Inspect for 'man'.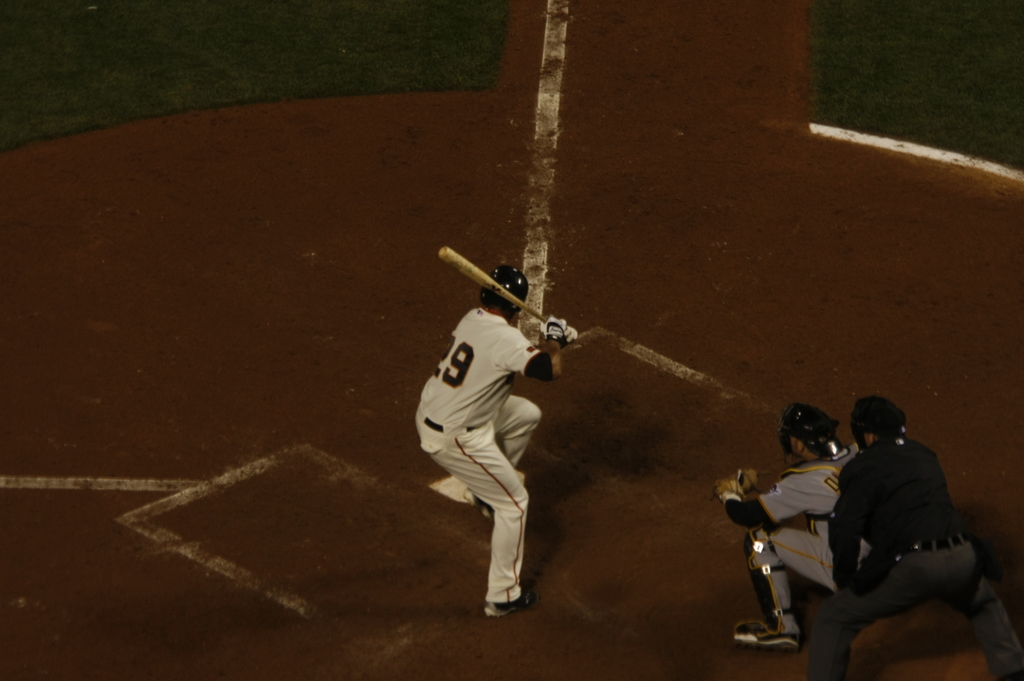
Inspection: [815,396,980,662].
